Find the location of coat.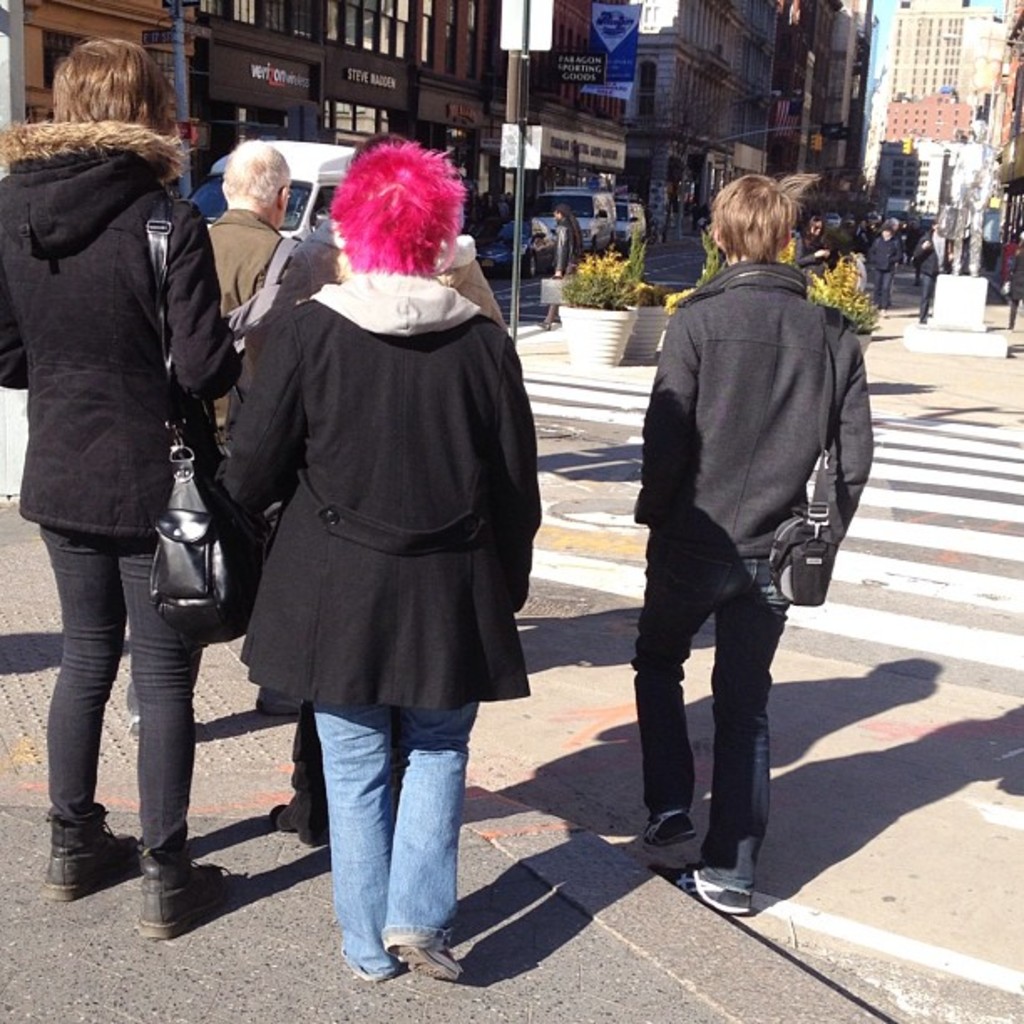
Location: [x1=0, y1=119, x2=244, y2=535].
